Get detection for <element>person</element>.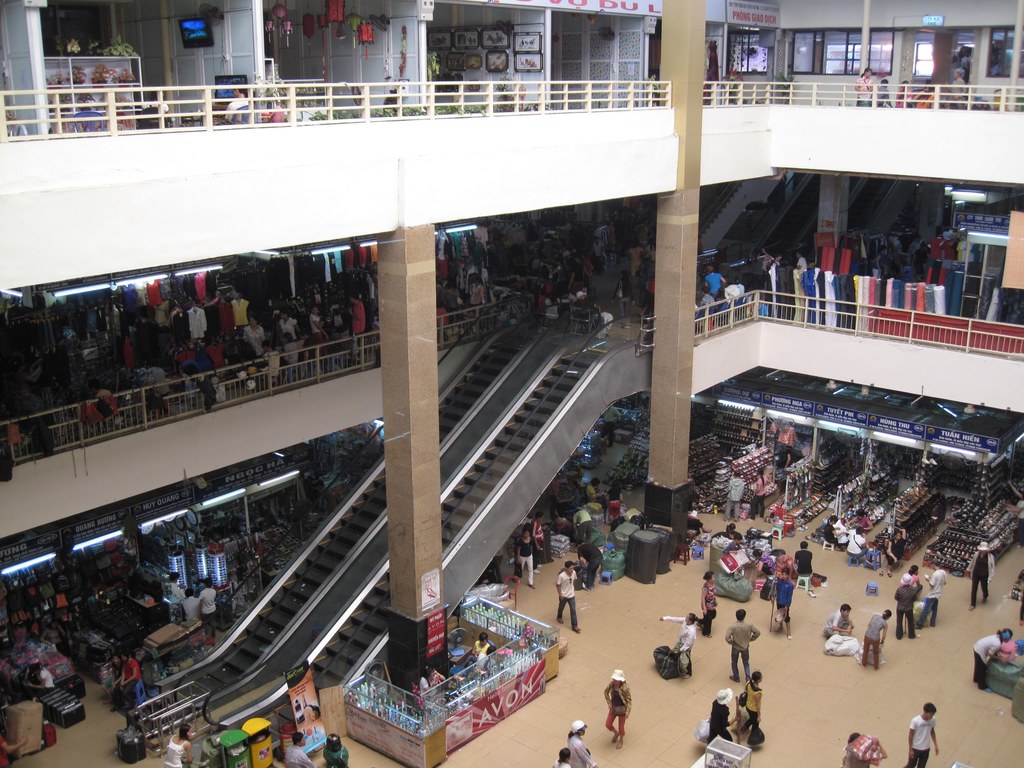
Detection: 723/472/746/522.
